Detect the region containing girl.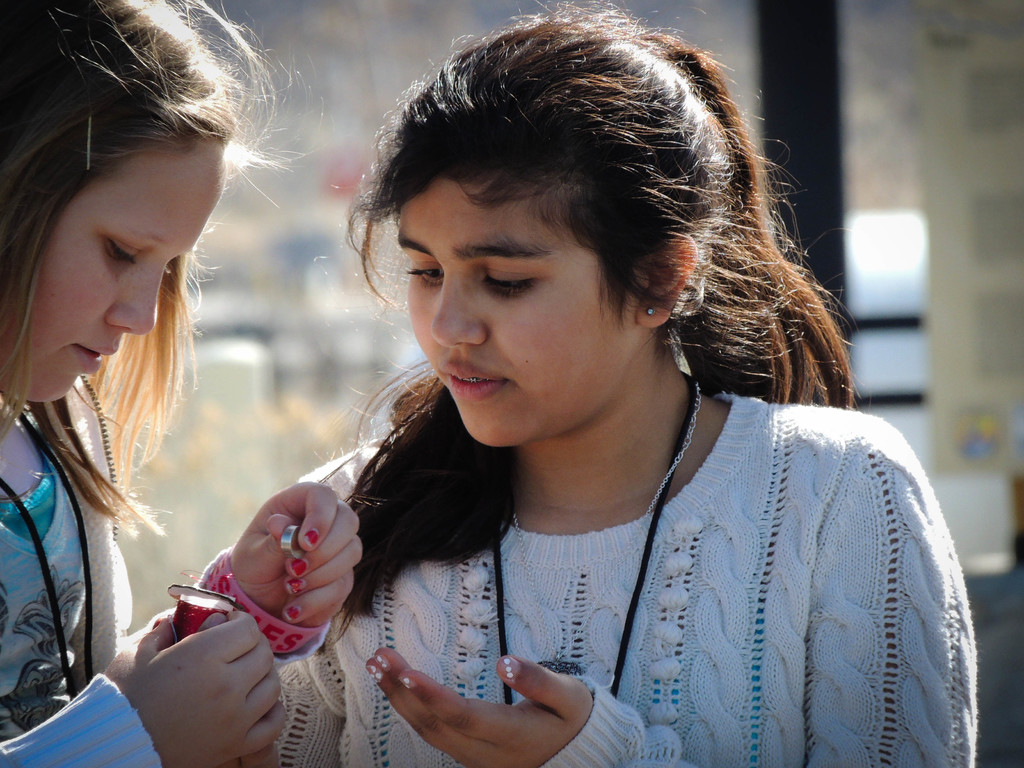
bbox(193, 8, 979, 764).
